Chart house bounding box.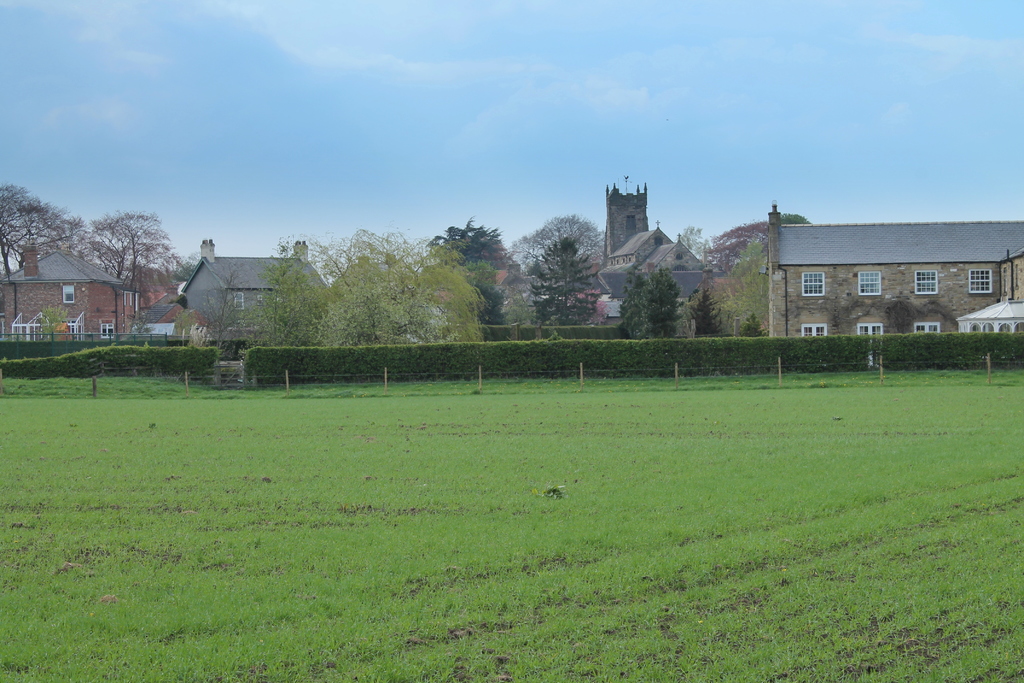
Charted: locate(182, 235, 334, 345).
